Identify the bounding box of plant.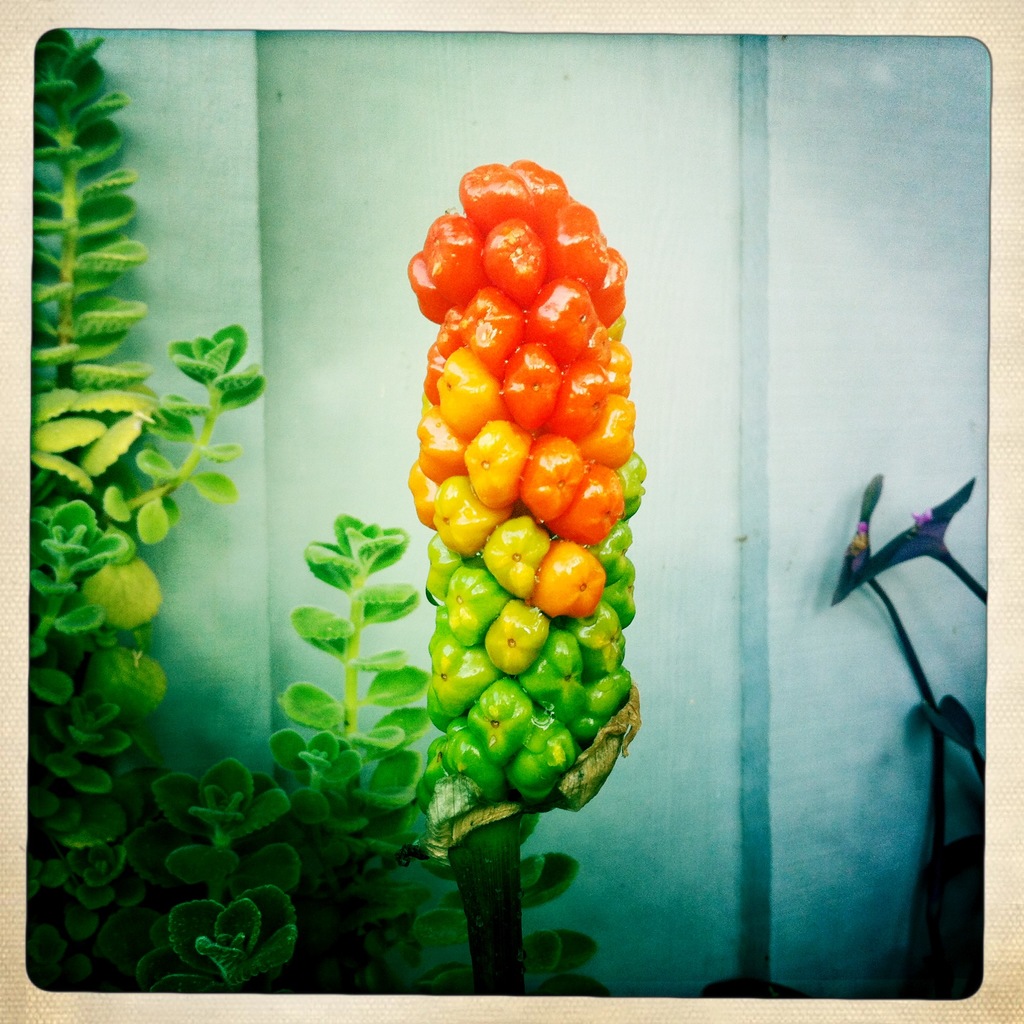
[left=824, top=467, right=982, bottom=1000].
